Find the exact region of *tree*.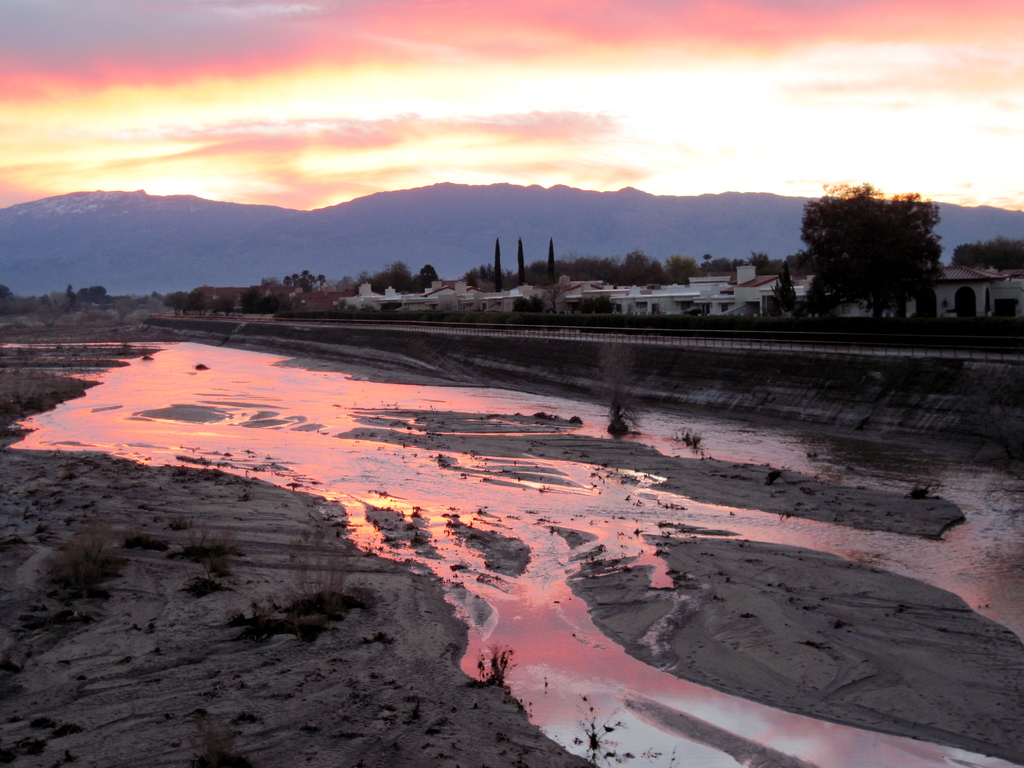
Exact region: 953/227/1023/281.
